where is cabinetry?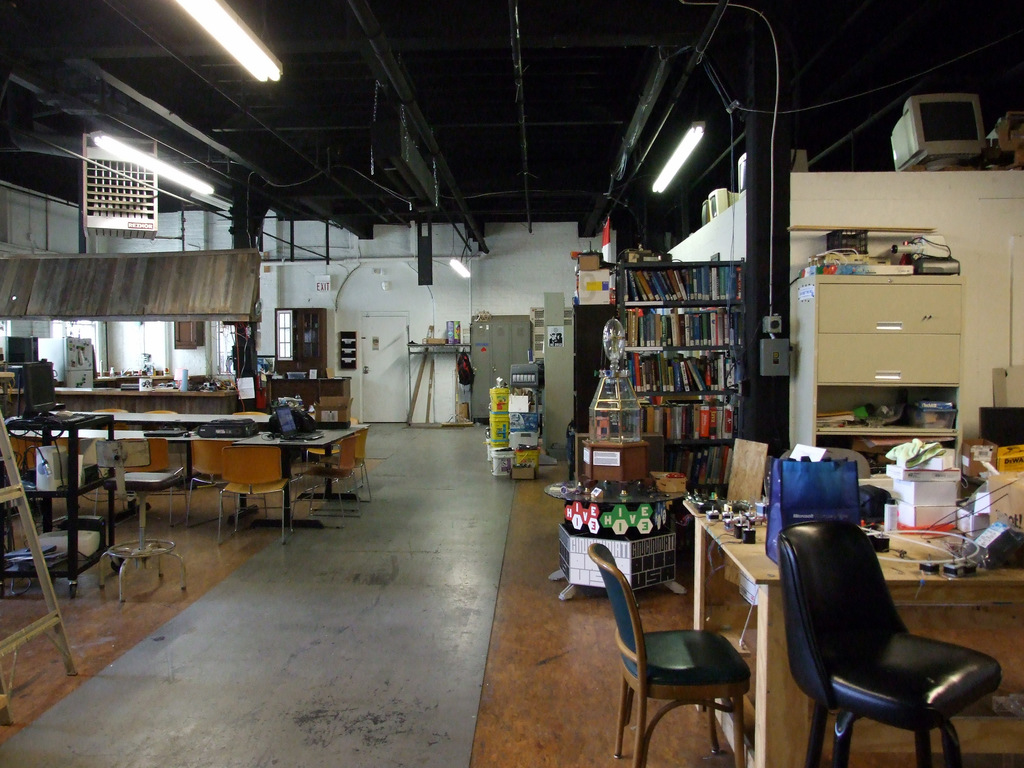
[x1=776, y1=273, x2=970, y2=470].
